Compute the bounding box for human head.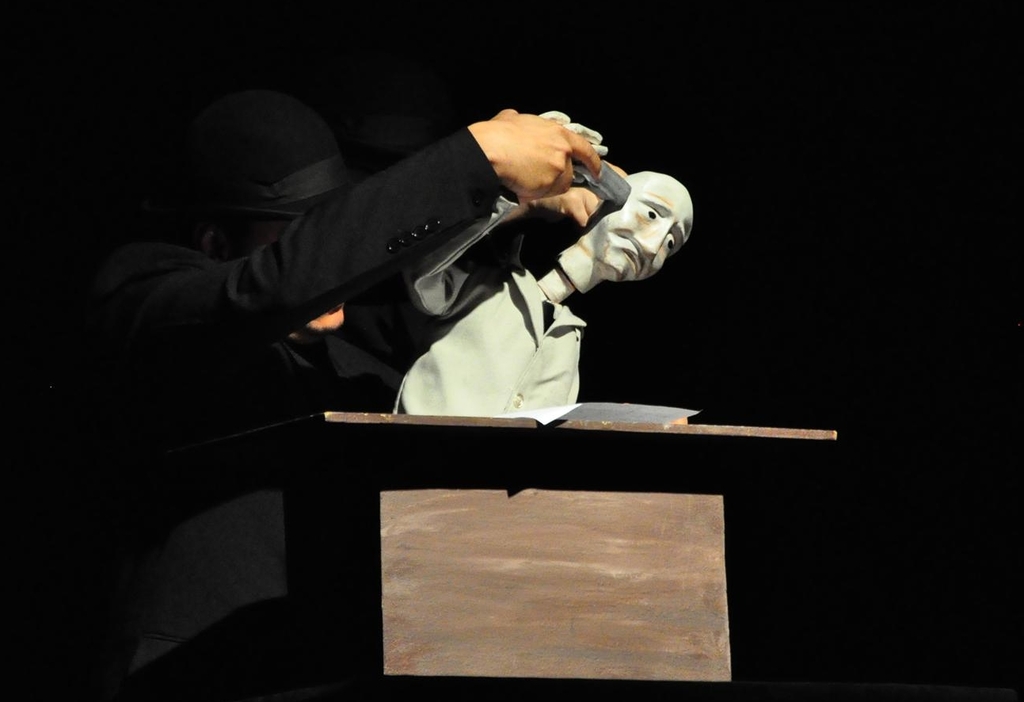
box(574, 151, 687, 292).
